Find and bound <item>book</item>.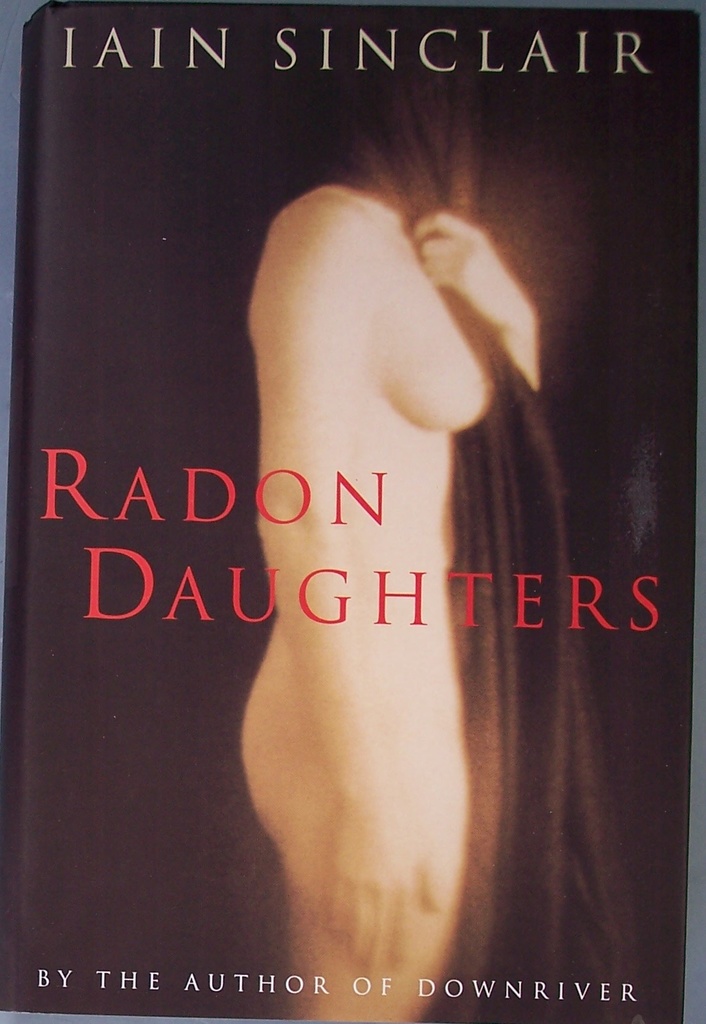
Bound: [23, 0, 705, 1023].
